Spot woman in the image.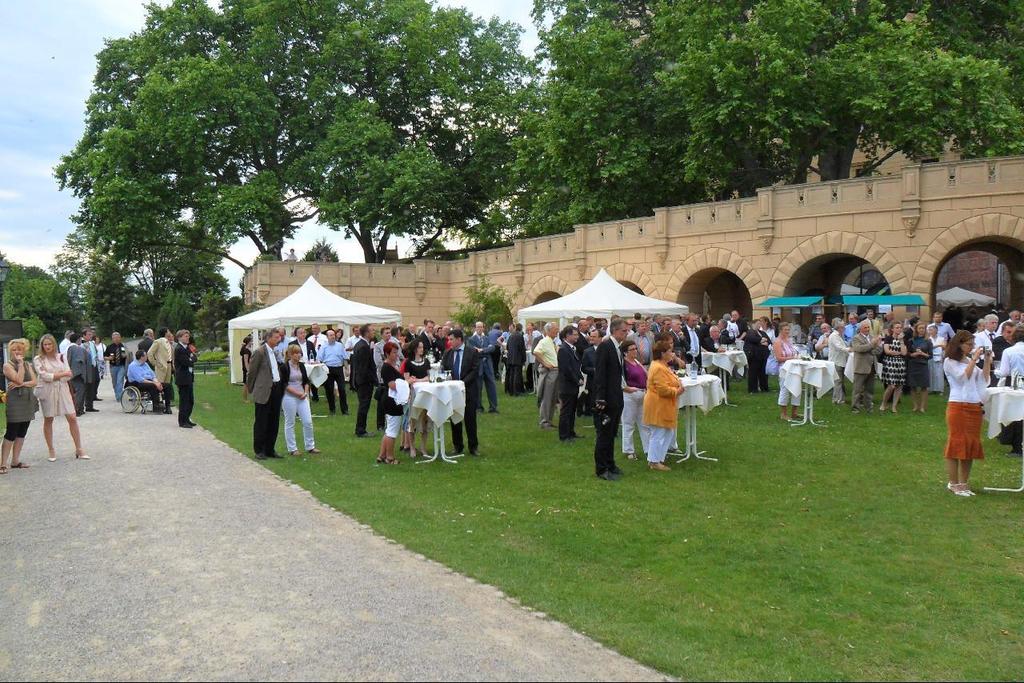
woman found at crop(496, 325, 513, 371).
